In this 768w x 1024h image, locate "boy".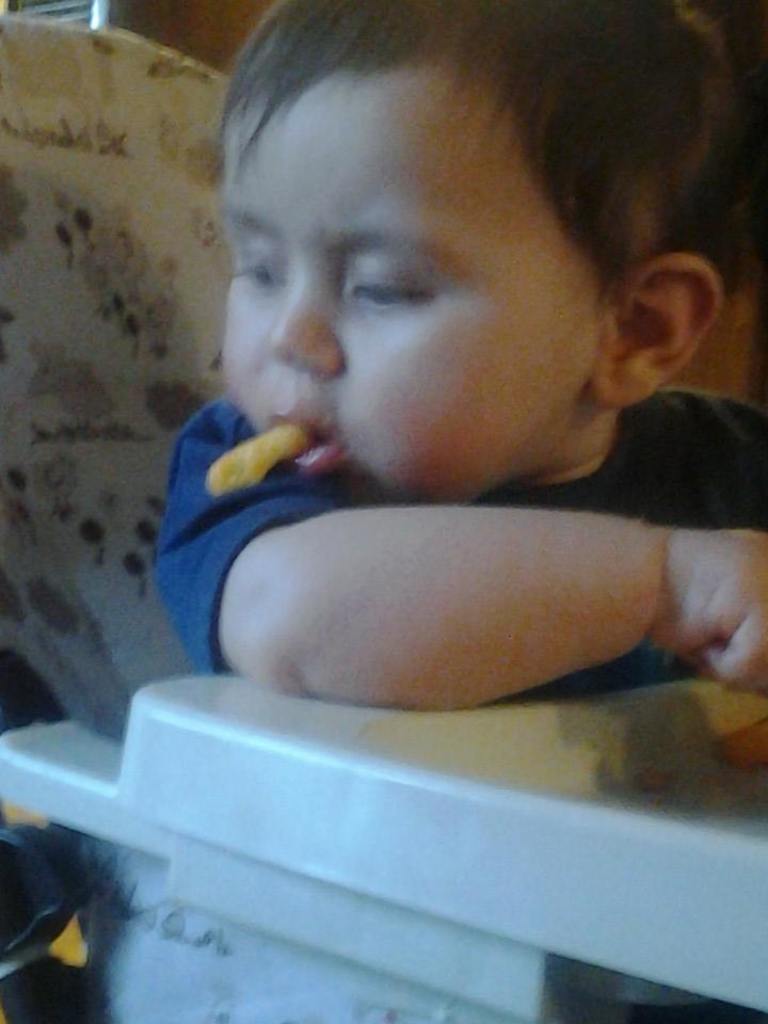
Bounding box: 138:0:767:719.
